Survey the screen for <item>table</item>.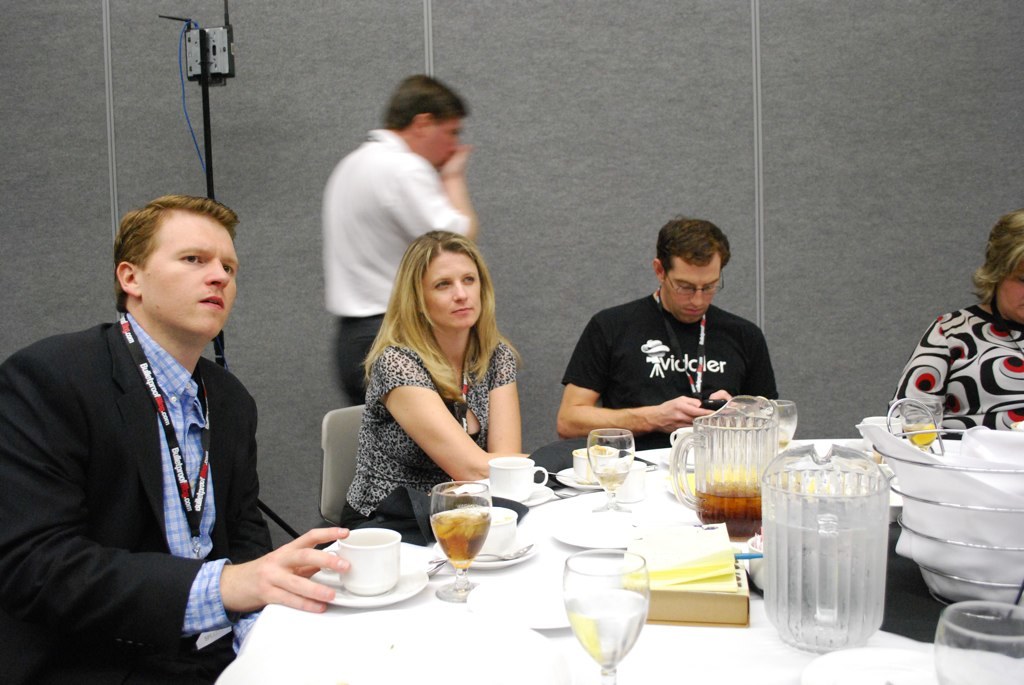
Survey found: [left=279, top=460, right=842, bottom=684].
